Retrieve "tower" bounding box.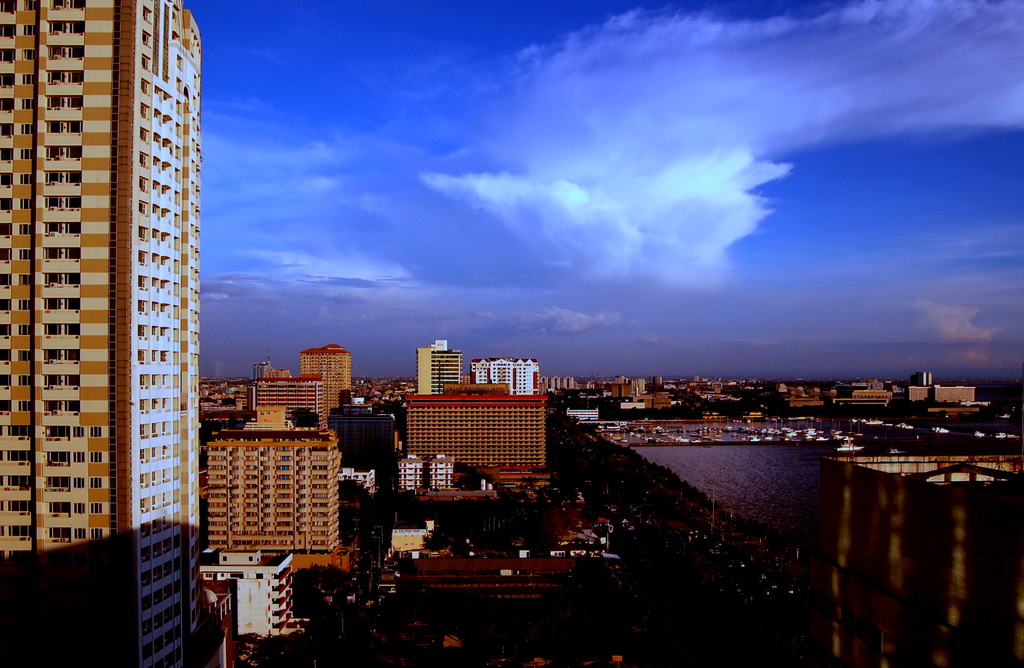
Bounding box: 19/29/223/605.
